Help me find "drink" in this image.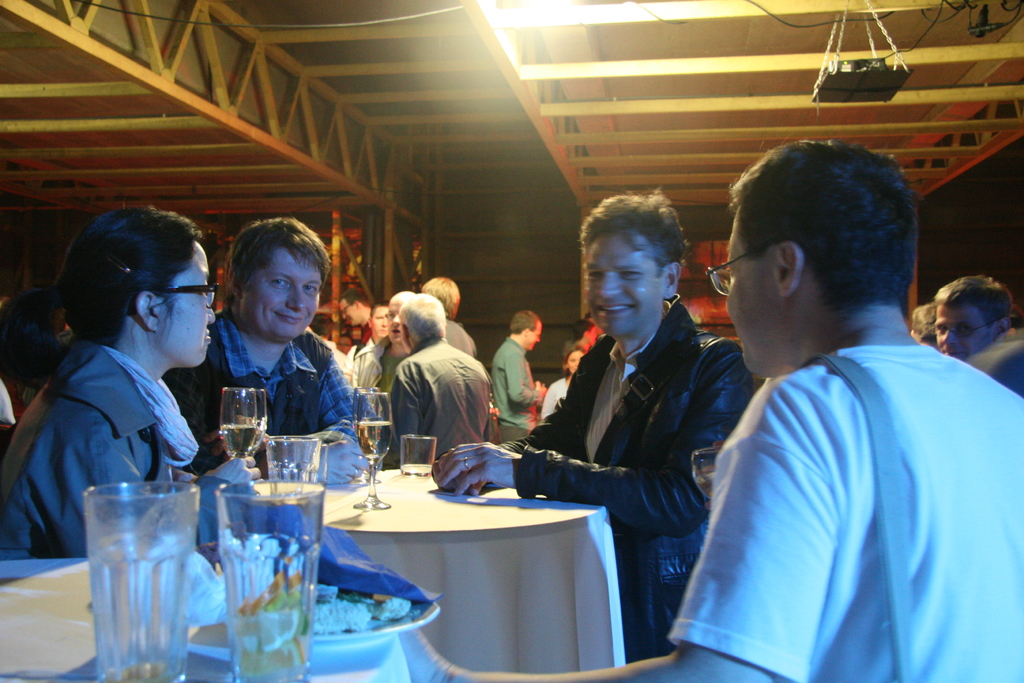
Found it: box=[75, 461, 209, 670].
